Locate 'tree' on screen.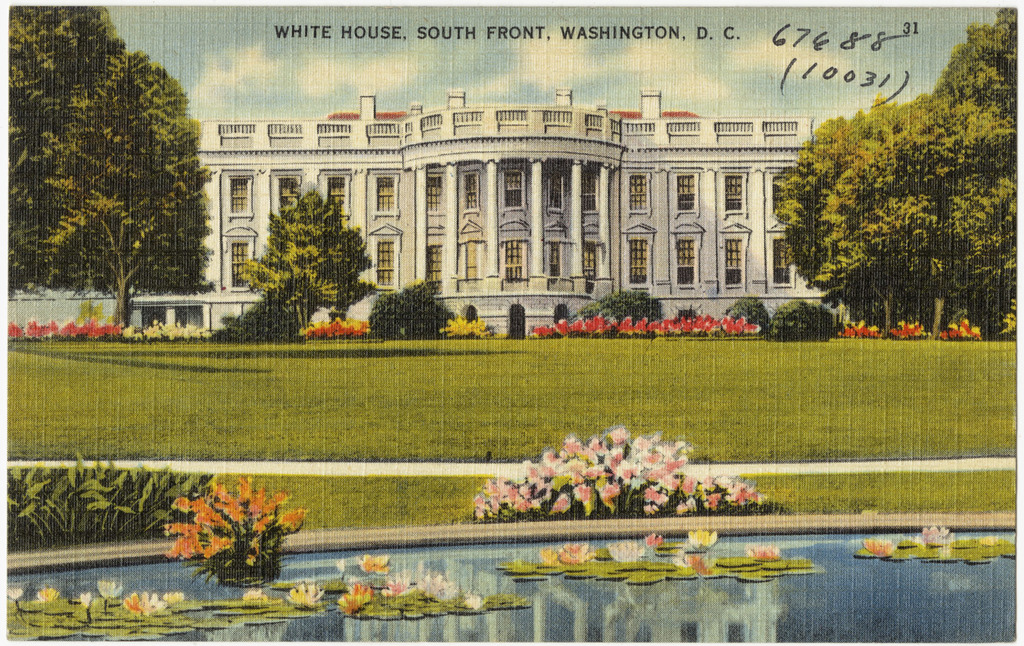
On screen at [left=238, top=183, right=372, bottom=343].
